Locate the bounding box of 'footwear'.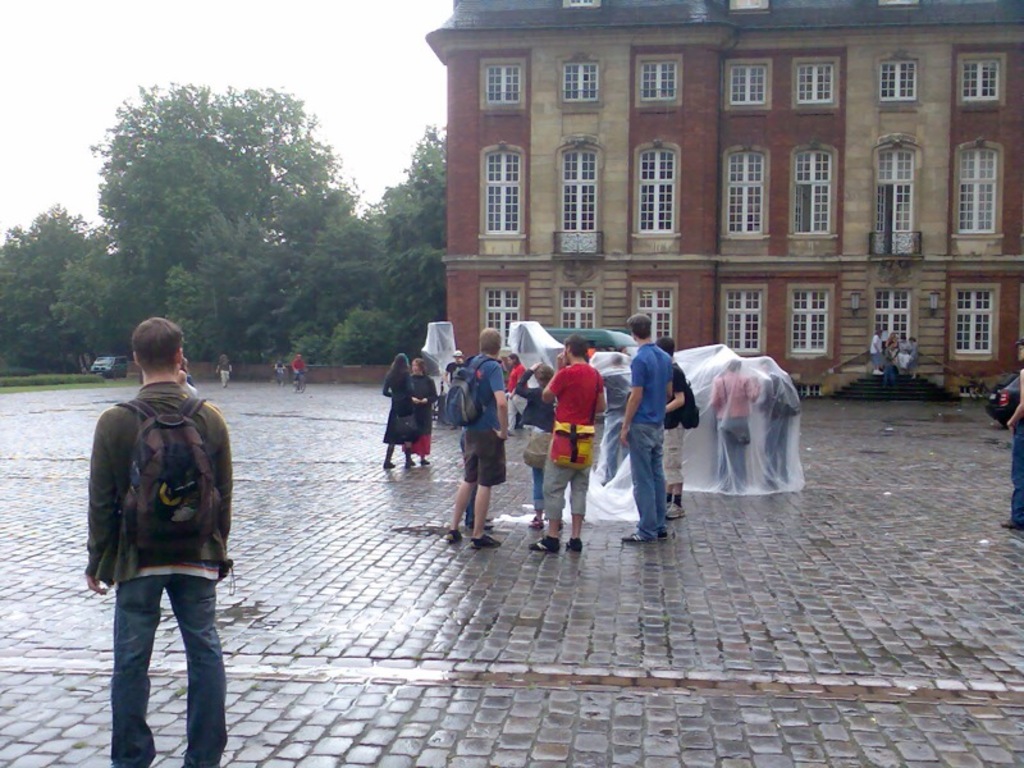
Bounding box: 525,516,538,530.
